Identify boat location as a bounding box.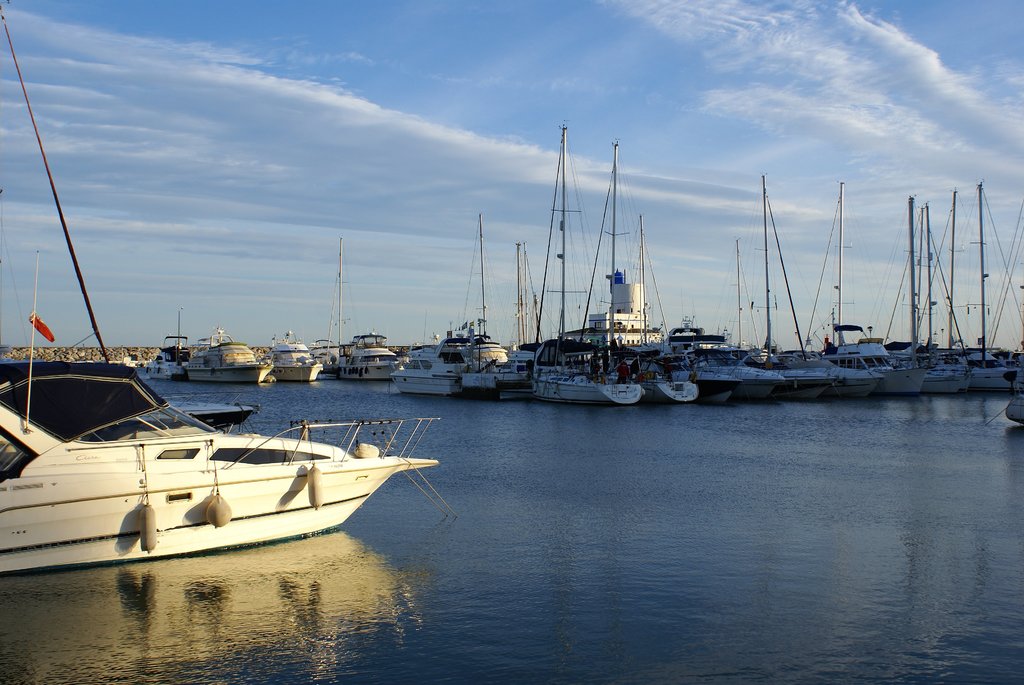
{"x1": 147, "y1": 304, "x2": 190, "y2": 384}.
